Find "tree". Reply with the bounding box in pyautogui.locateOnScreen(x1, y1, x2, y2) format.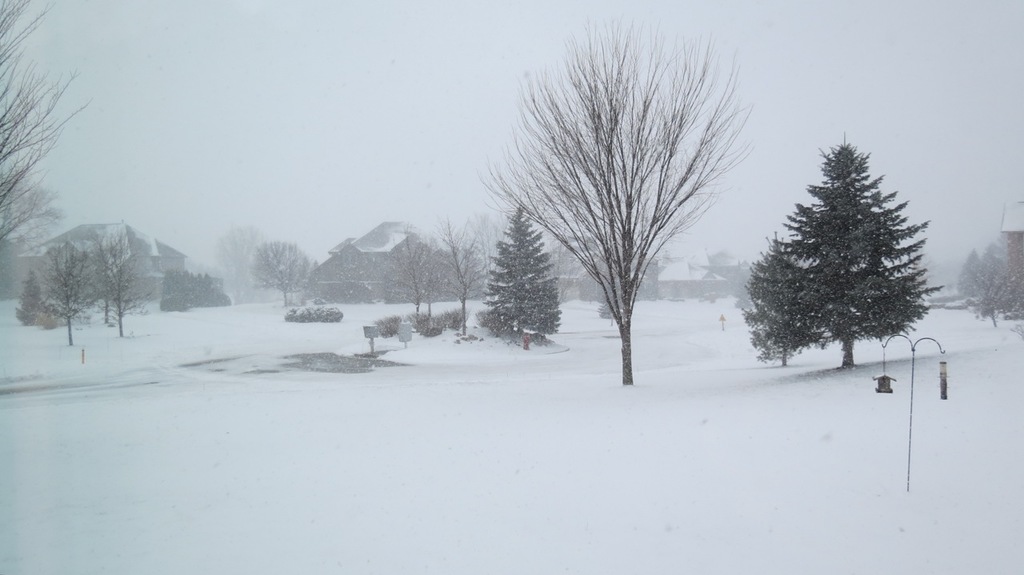
pyautogui.locateOnScreen(477, 206, 562, 336).
